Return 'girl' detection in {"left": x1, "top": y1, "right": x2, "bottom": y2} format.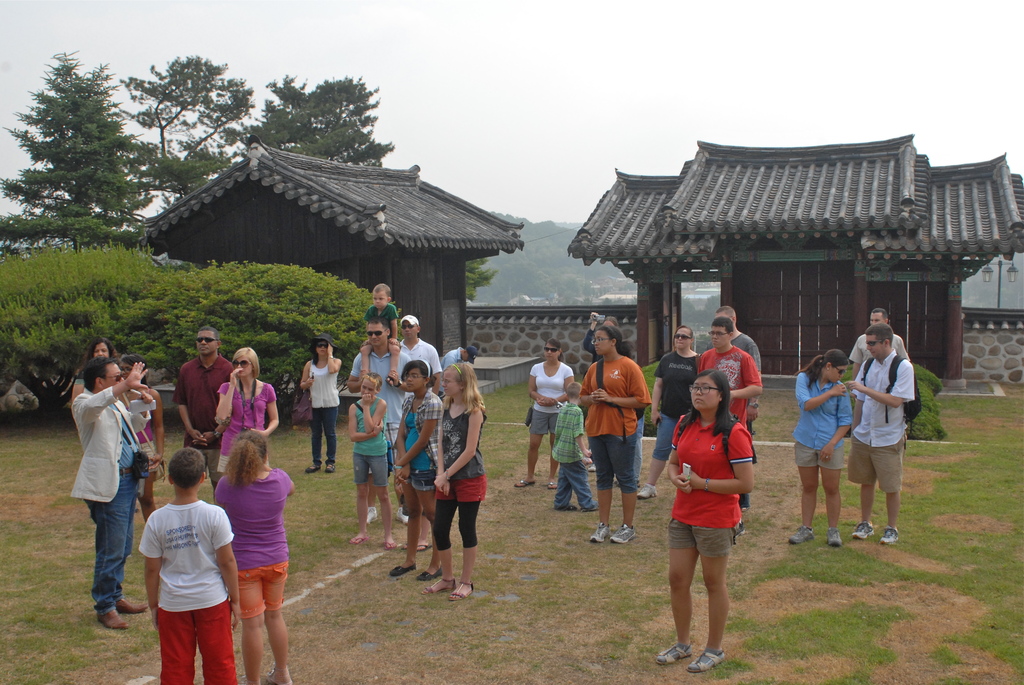
{"left": 660, "top": 374, "right": 756, "bottom": 675}.
